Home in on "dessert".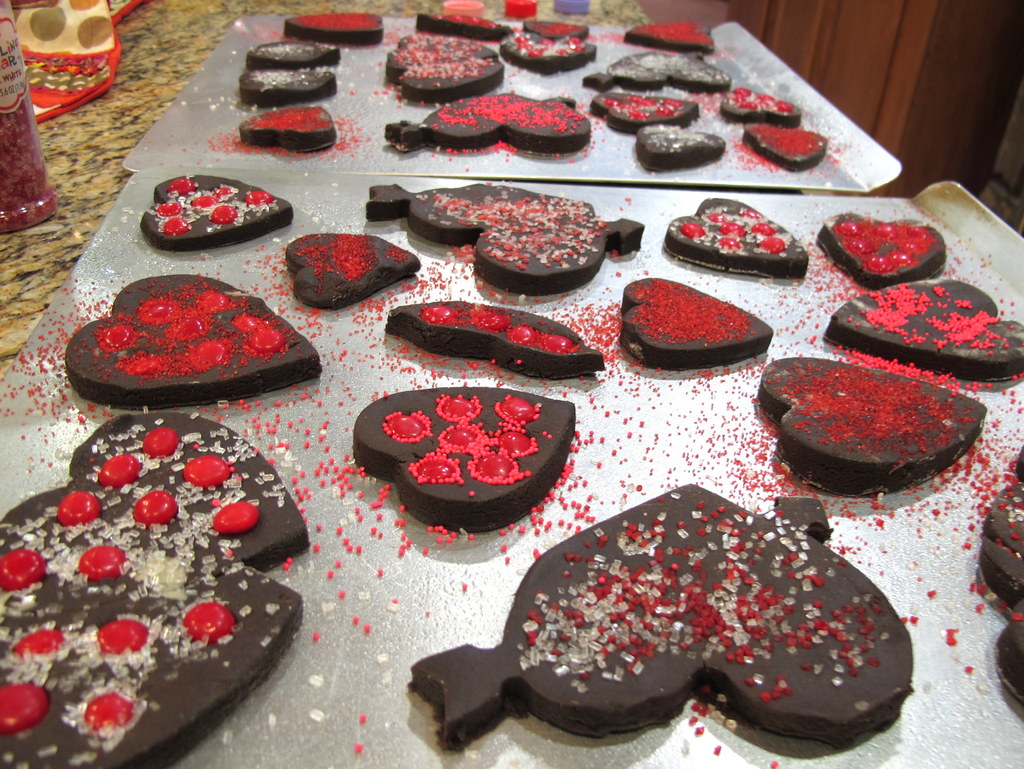
Homed in at [625, 18, 713, 53].
